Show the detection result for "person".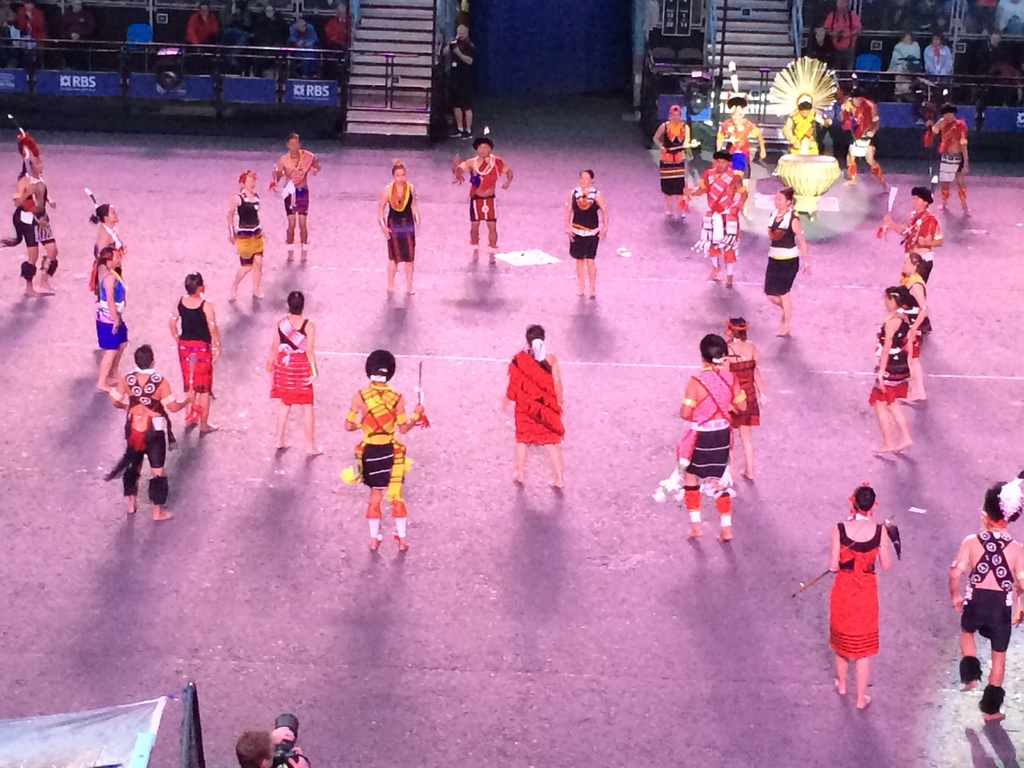
<bbox>88, 204, 133, 307</bbox>.
